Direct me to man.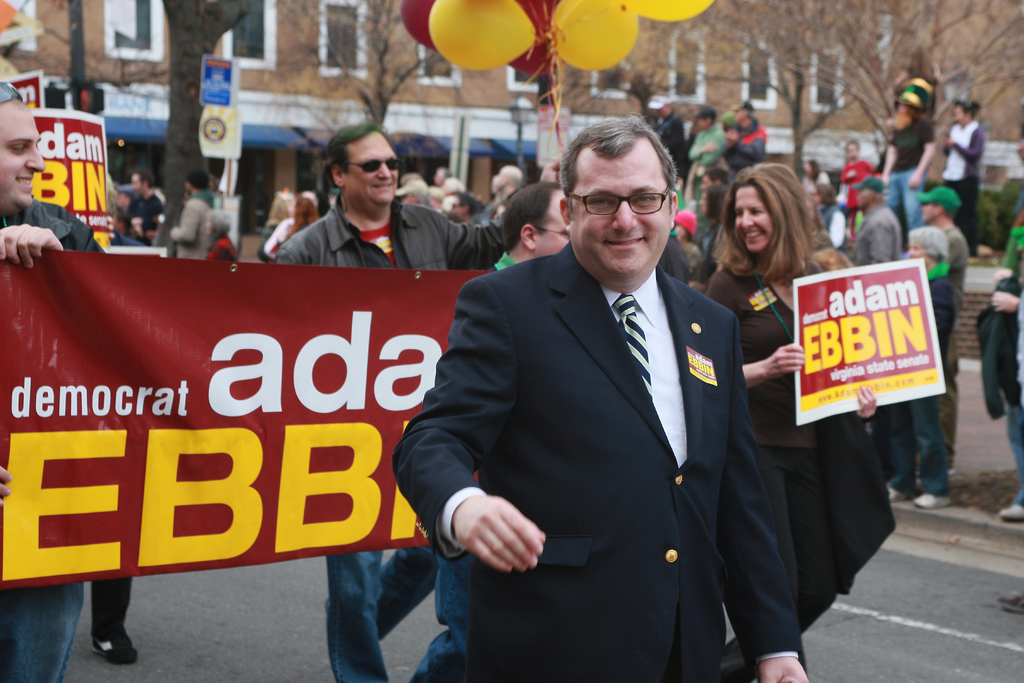
Direction: BBox(0, 64, 102, 682).
